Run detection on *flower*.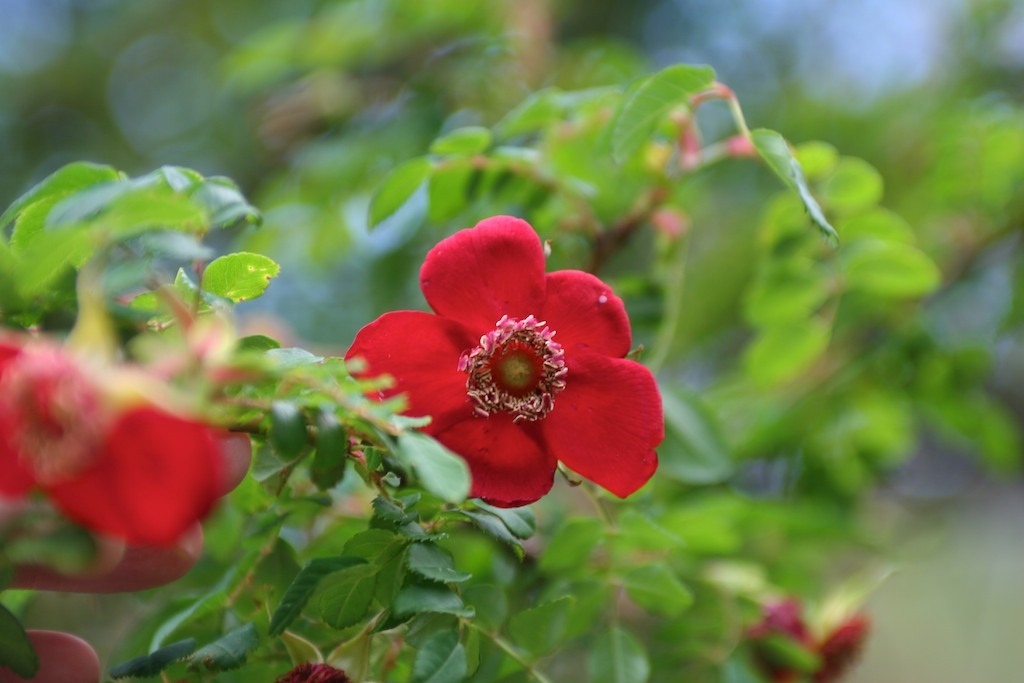
Result: x1=0 y1=327 x2=266 y2=592.
